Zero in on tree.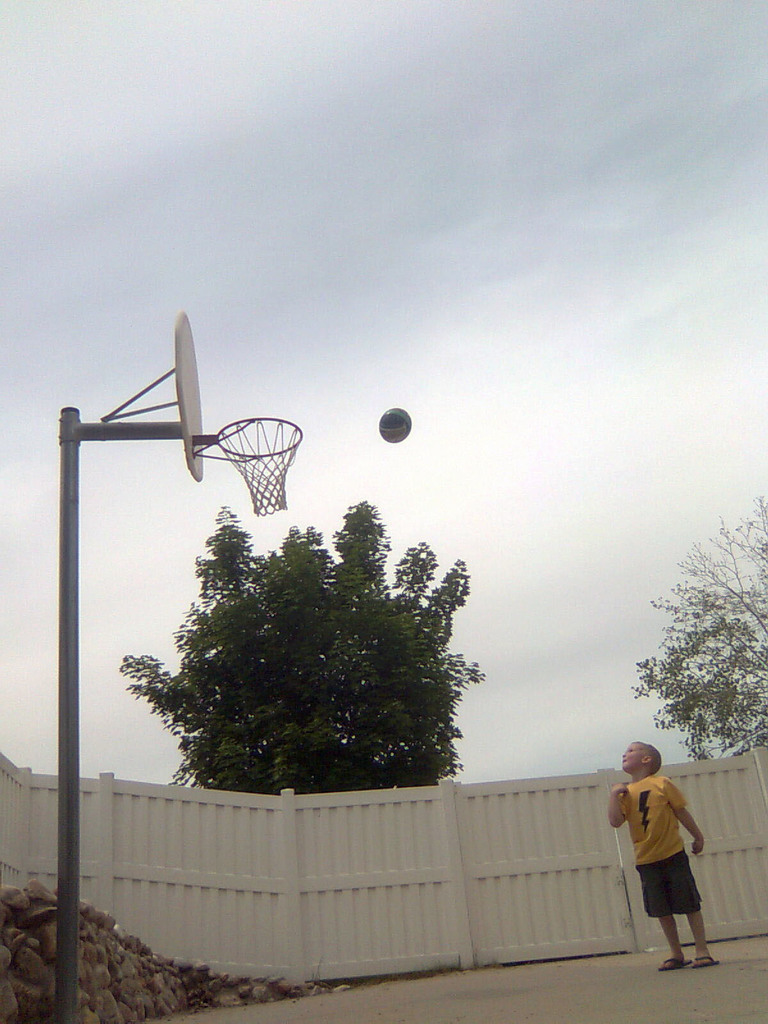
Zeroed in: [120,500,495,807].
